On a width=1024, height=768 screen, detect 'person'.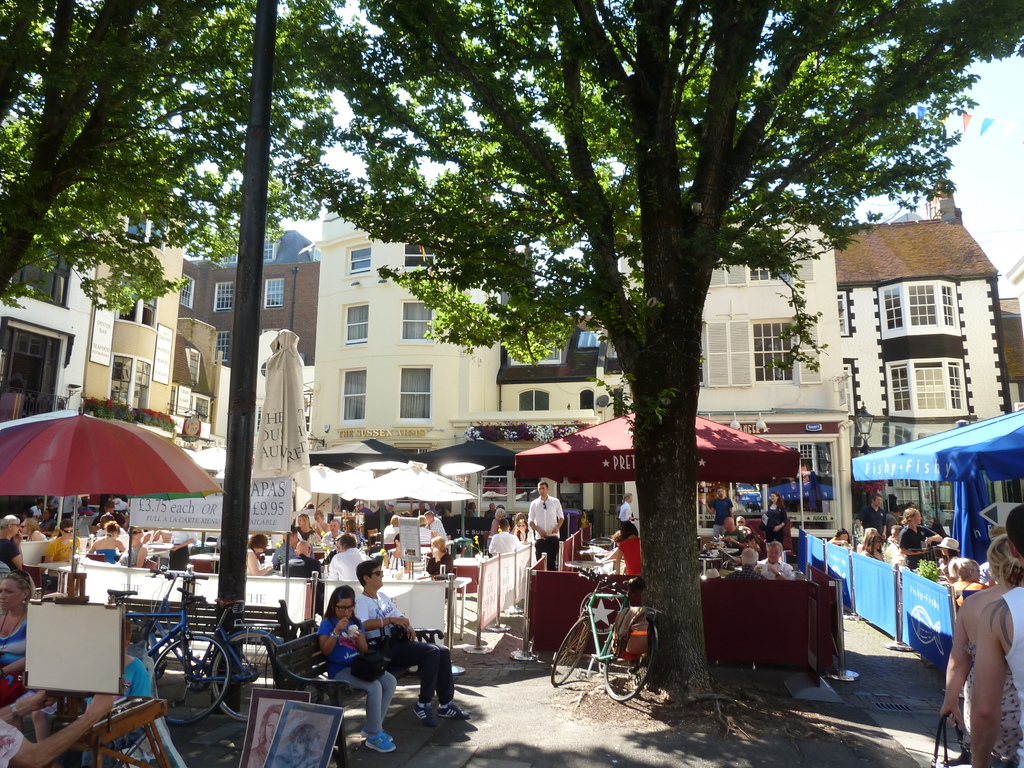
468:500:477:519.
